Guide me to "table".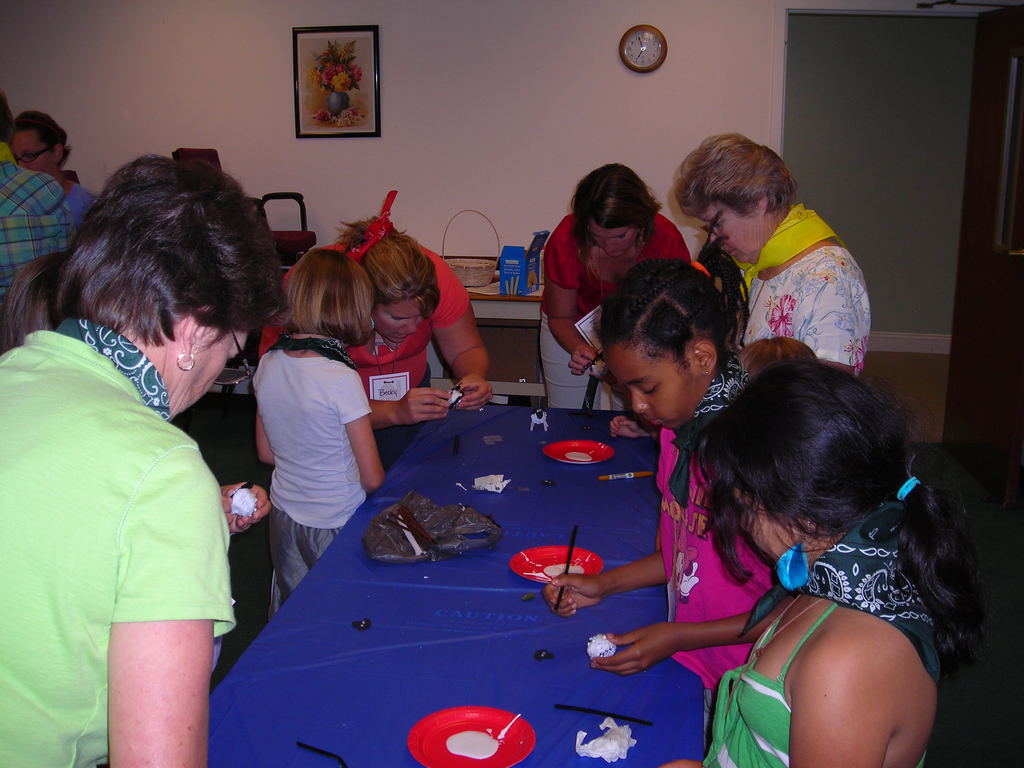
Guidance: (x1=204, y1=394, x2=758, y2=767).
